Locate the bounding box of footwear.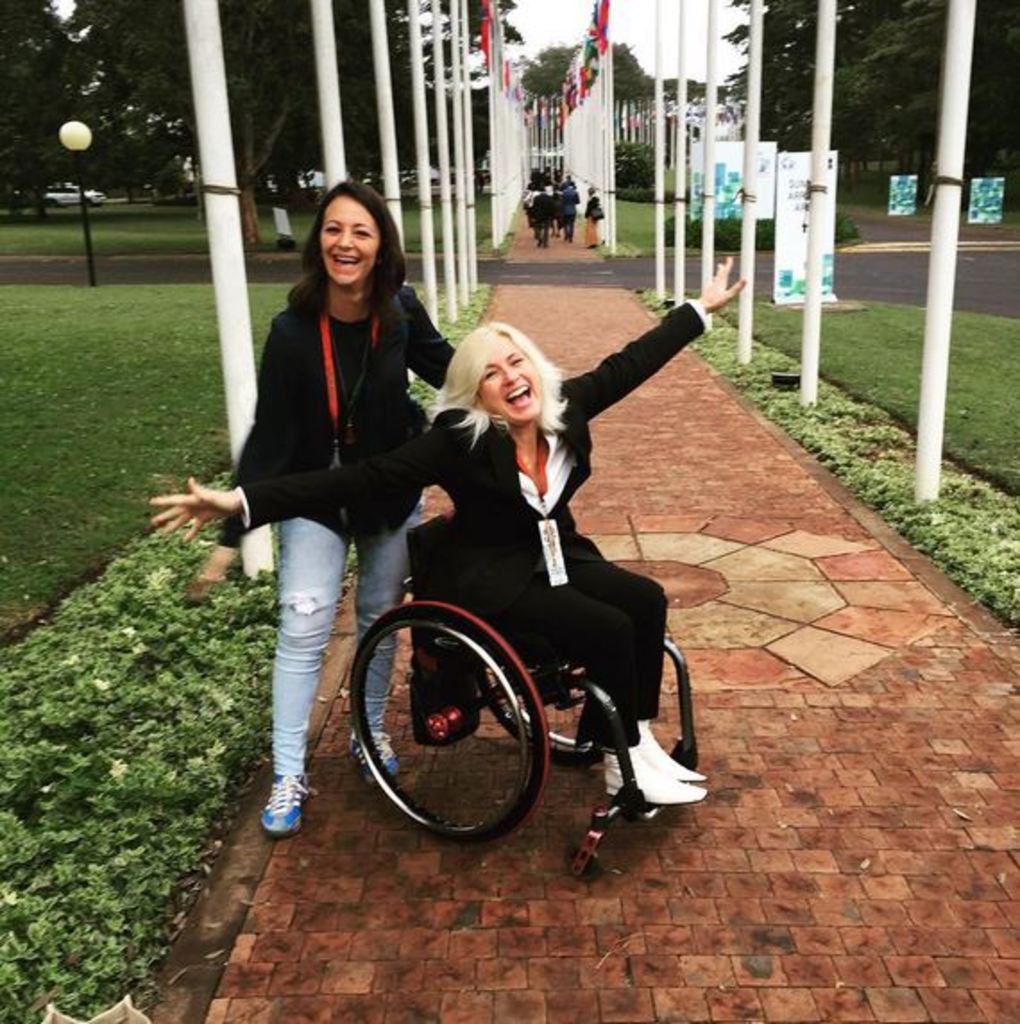
Bounding box: crop(642, 727, 709, 775).
